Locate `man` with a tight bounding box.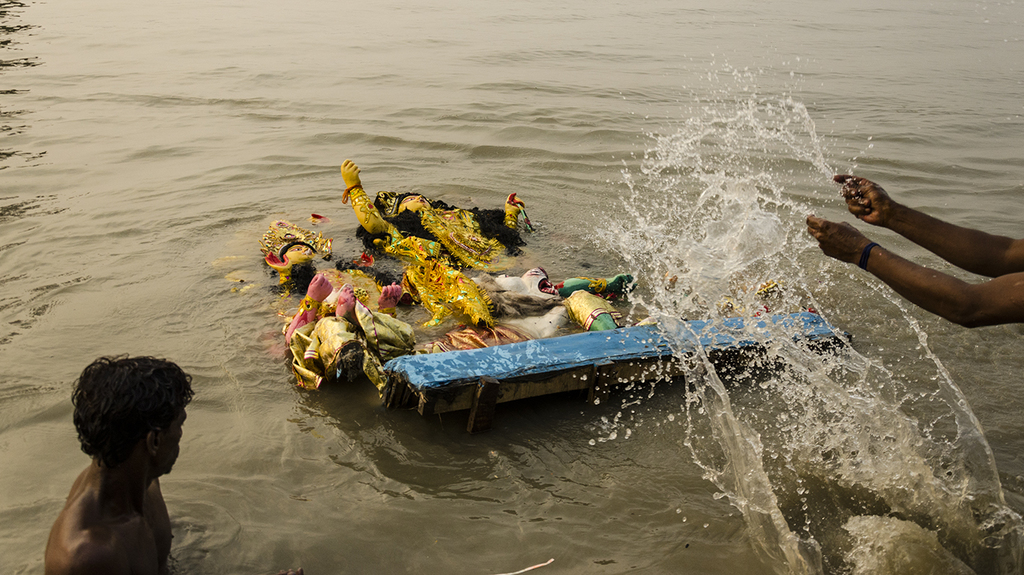
bbox=(43, 349, 194, 574).
